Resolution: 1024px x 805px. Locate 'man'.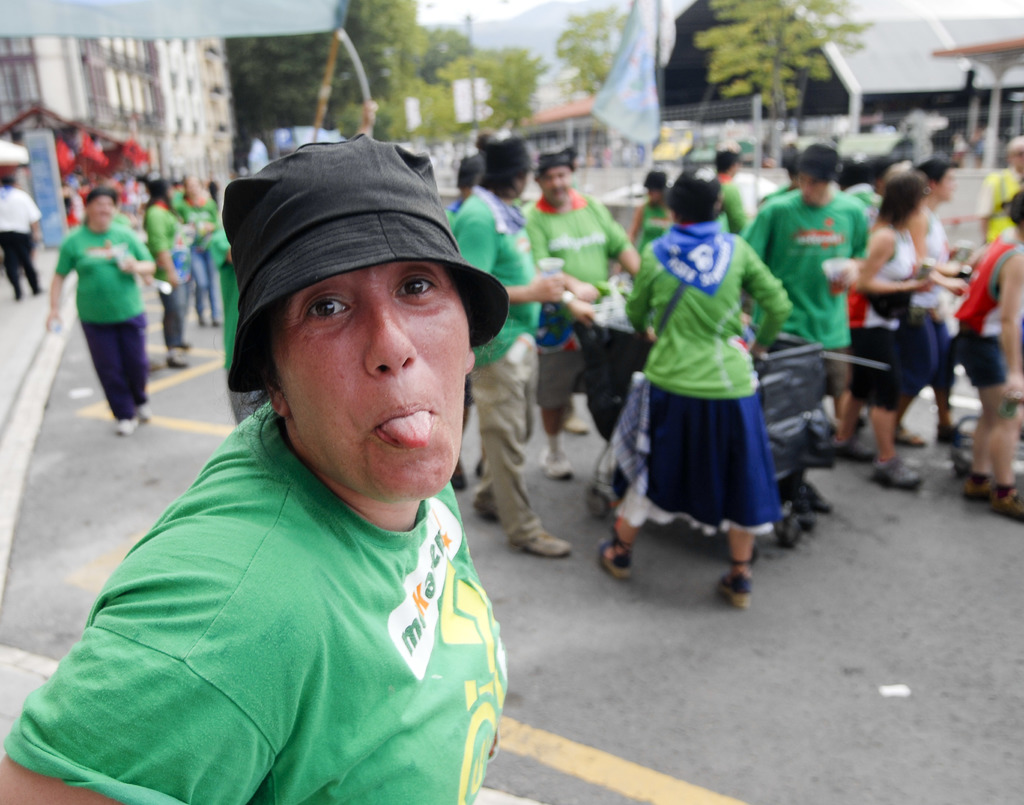
<bbox>520, 143, 646, 486</bbox>.
